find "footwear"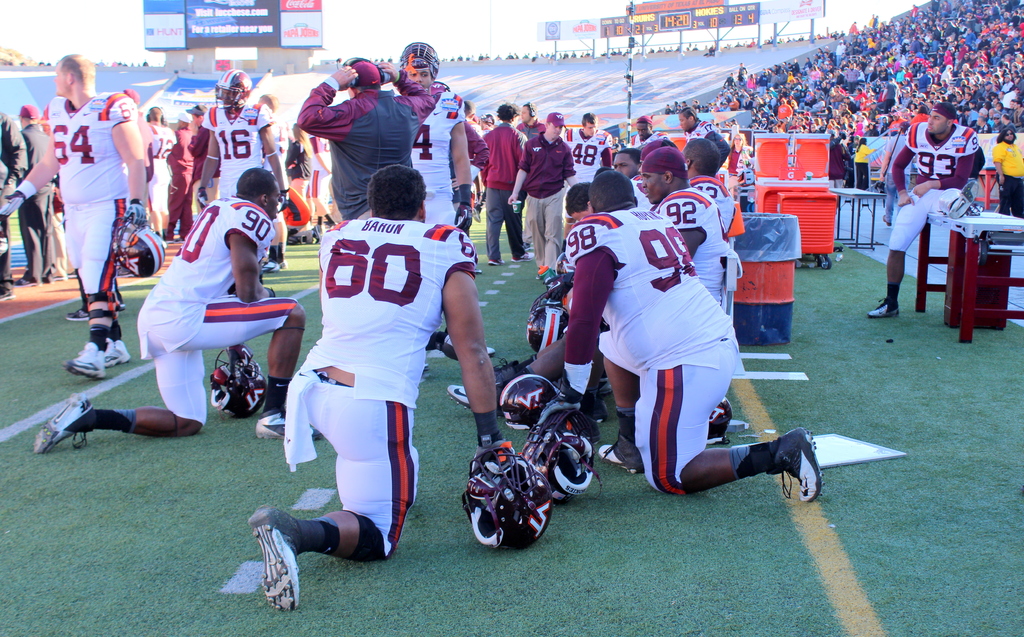
(311,227,323,244)
